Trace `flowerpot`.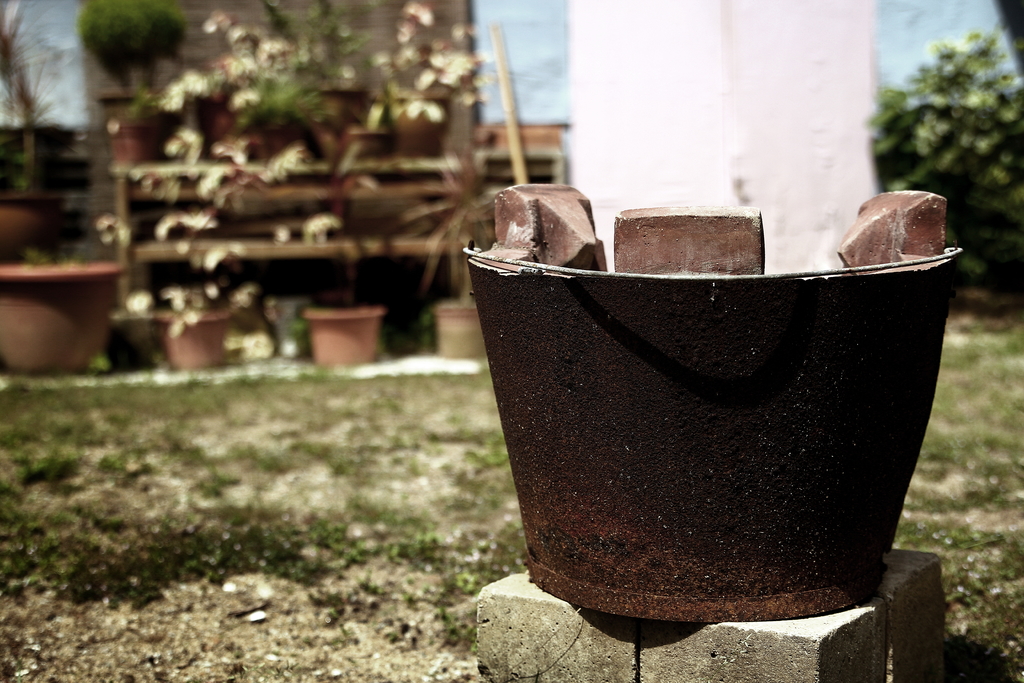
Traced to region(431, 309, 483, 357).
